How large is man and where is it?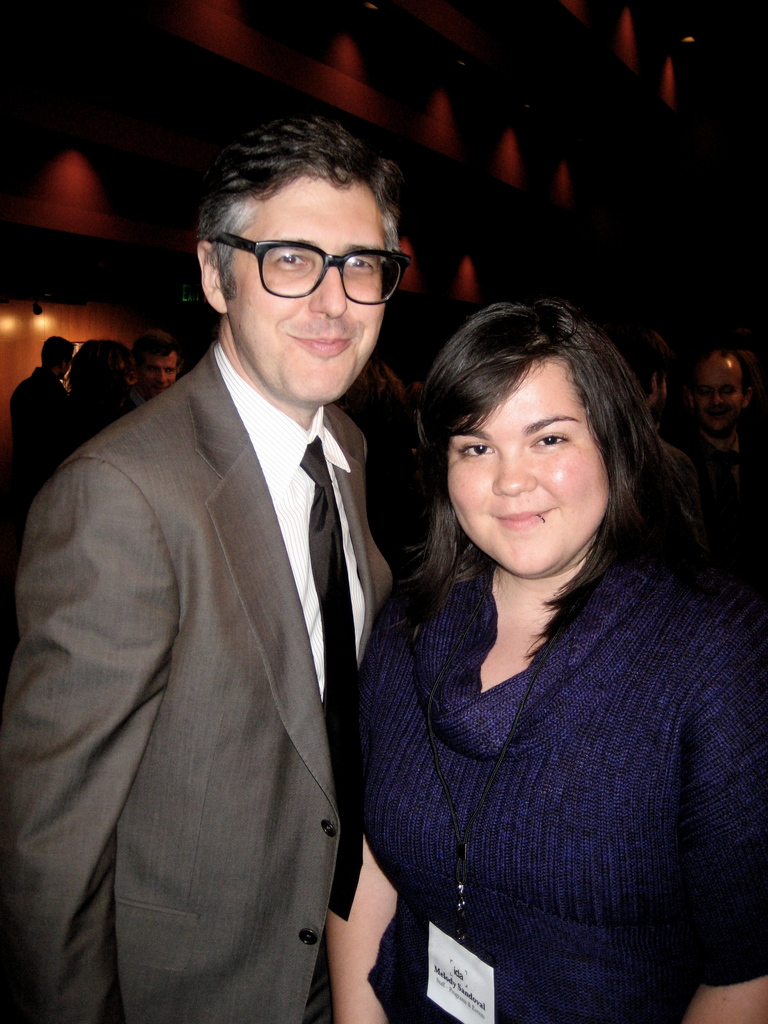
Bounding box: 687:346:767:463.
